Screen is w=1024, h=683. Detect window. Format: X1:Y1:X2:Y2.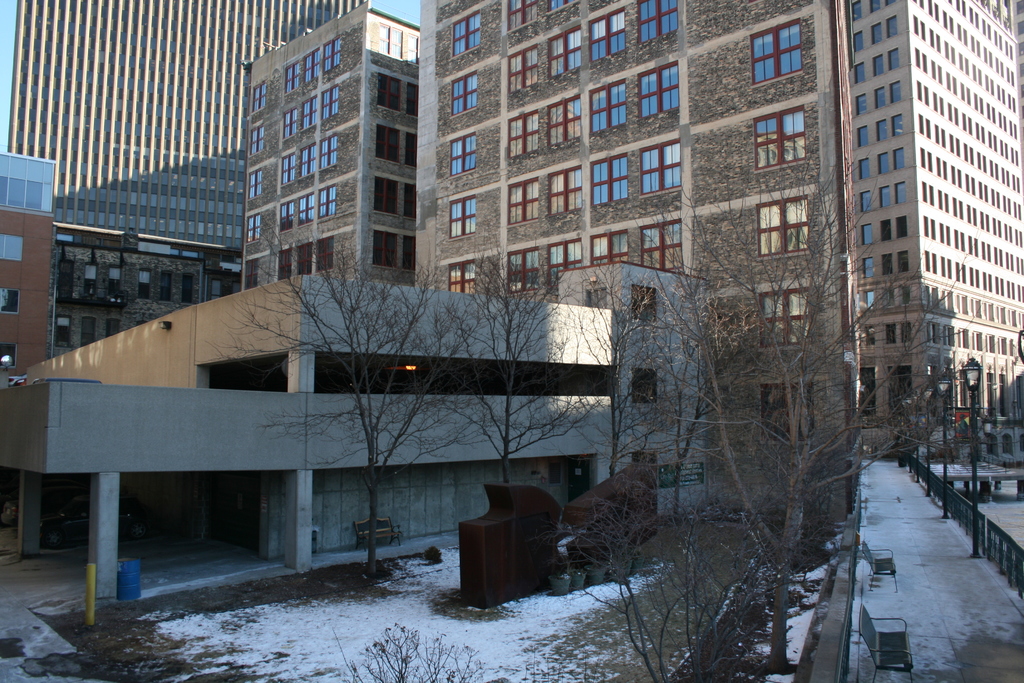
509:178:543:224.
